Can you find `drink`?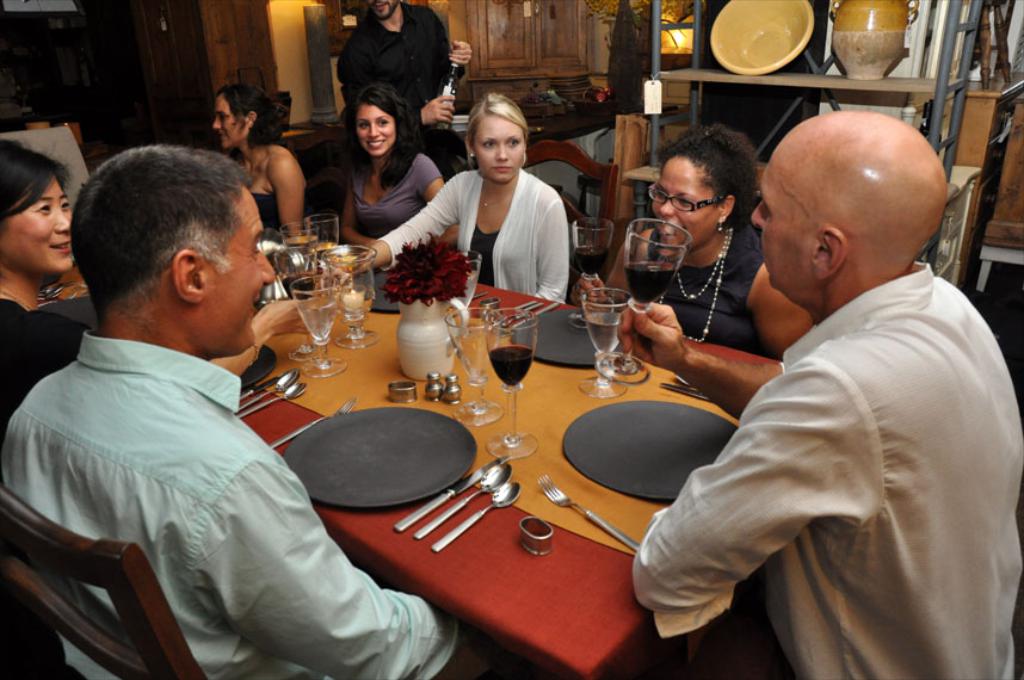
Yes, bounding box: <bbox>295, 296, 335, 344</bbox>.
